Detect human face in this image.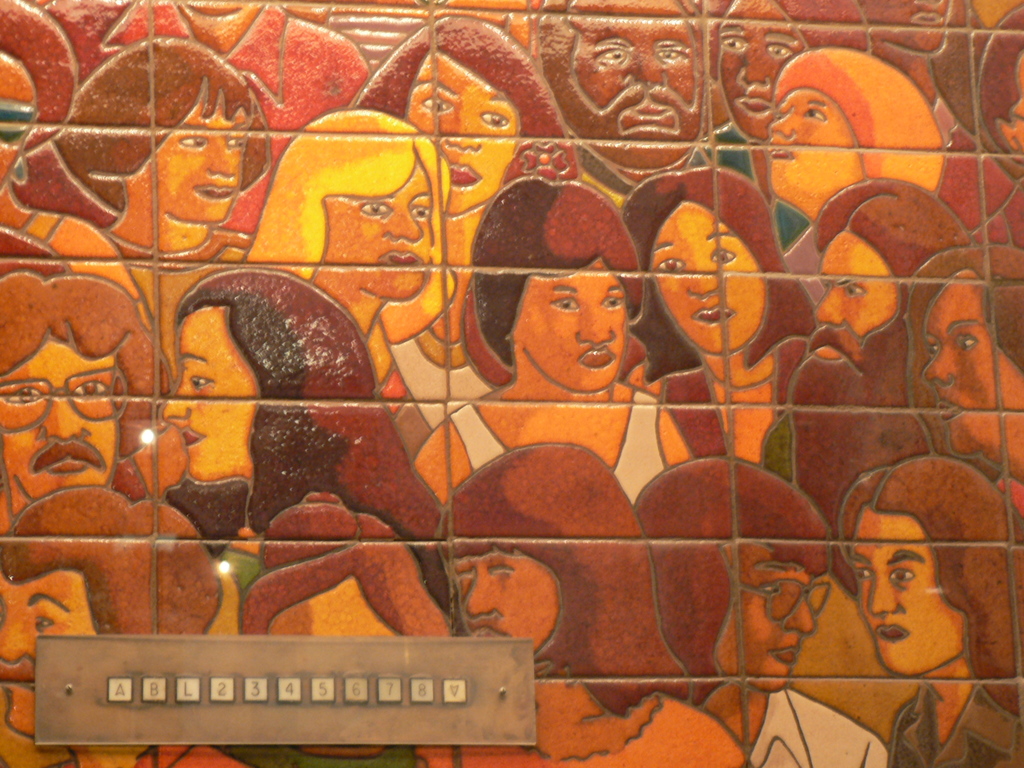
Detection: [0, 571, 96, 738].
